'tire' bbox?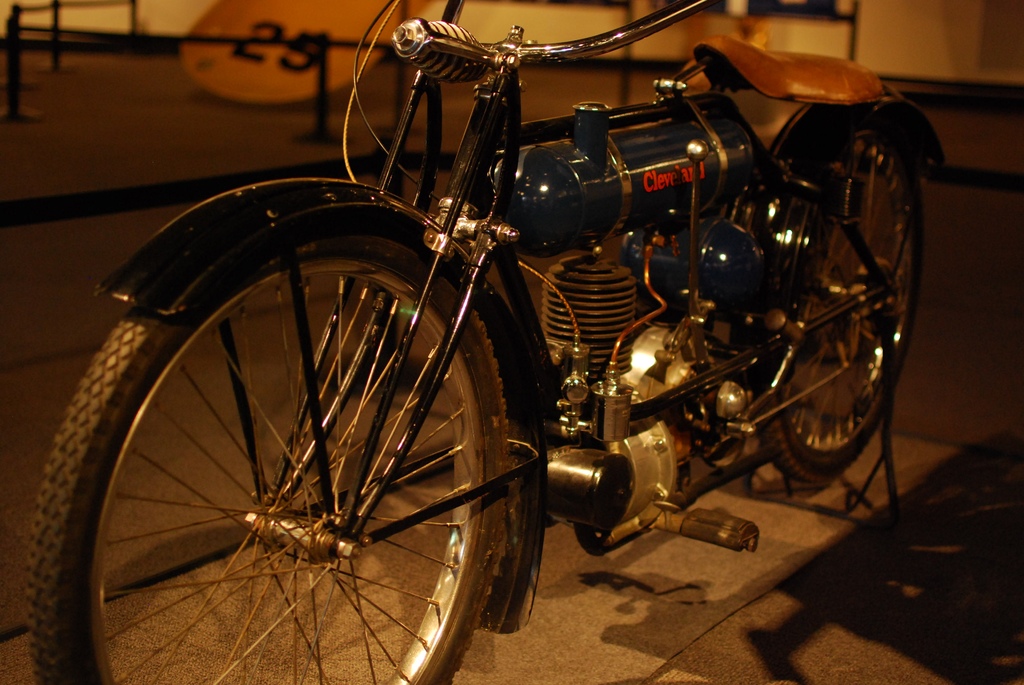
region(753, 127, 927, 478)
